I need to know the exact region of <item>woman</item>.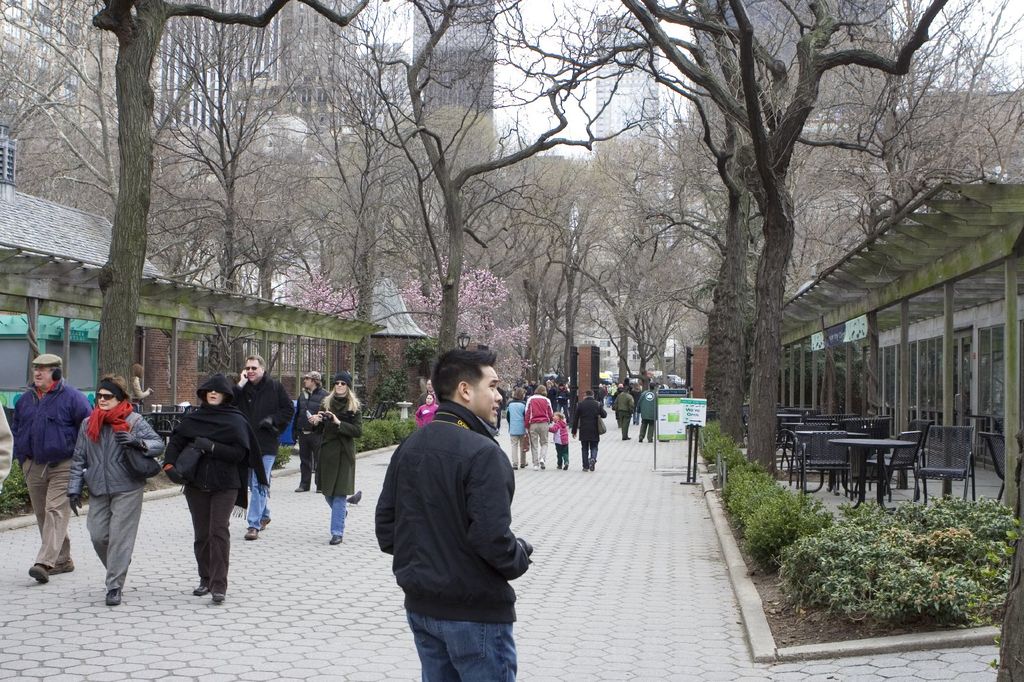
Region: 133 365 154 405.
